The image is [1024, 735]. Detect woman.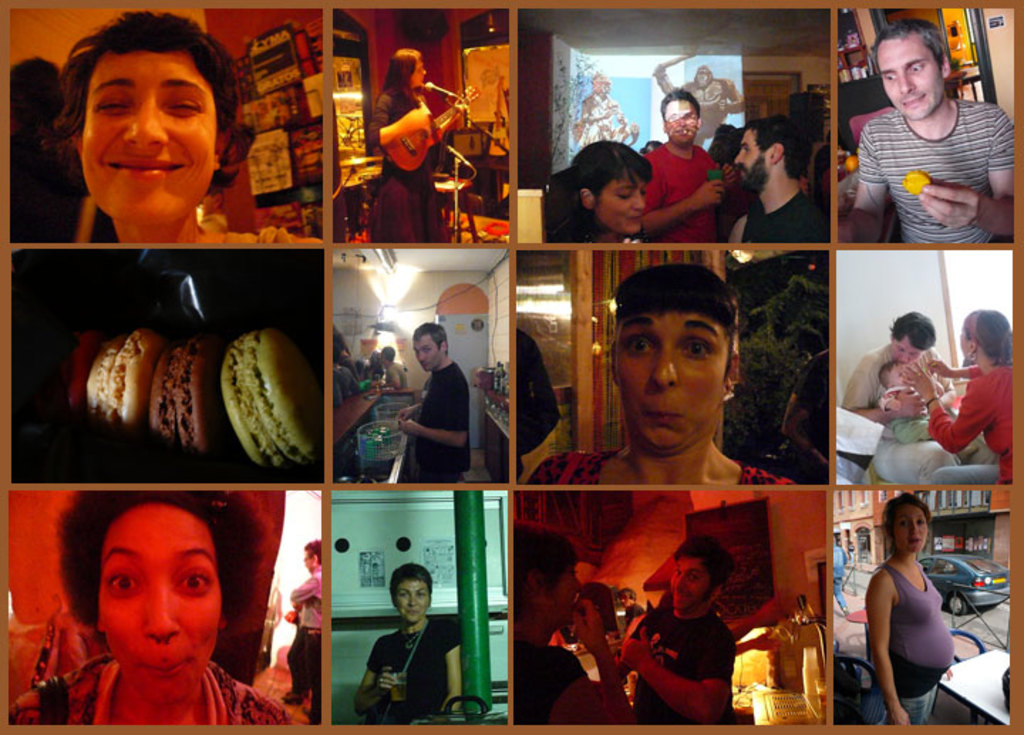
Detection: (357, 566, 462, 722).
